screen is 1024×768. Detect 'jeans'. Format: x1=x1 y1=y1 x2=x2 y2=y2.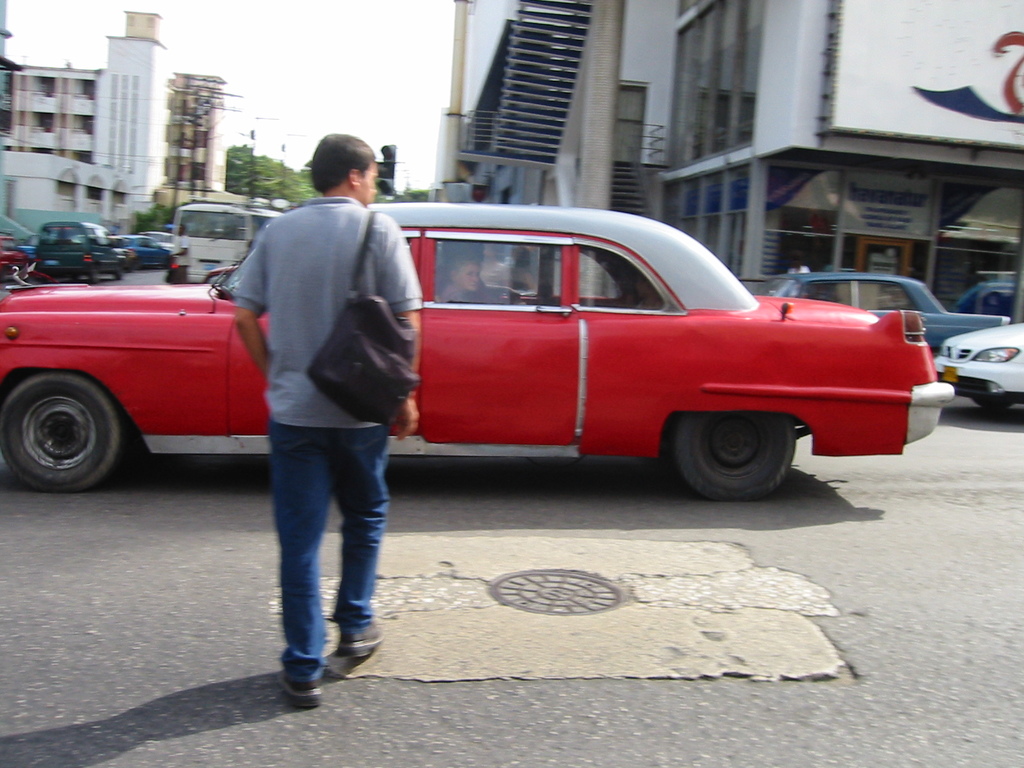
x1=252 y1=412 x2=384 y2=698.
